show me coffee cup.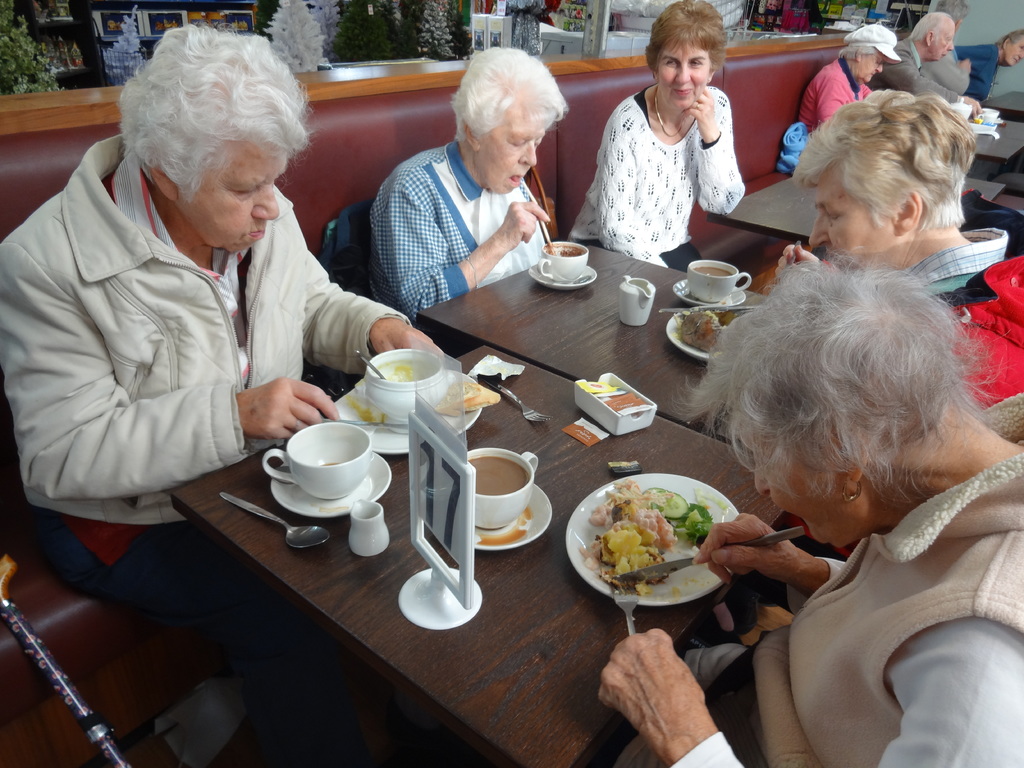
coffee cup is here: locate(468, 450, 536, 529).
